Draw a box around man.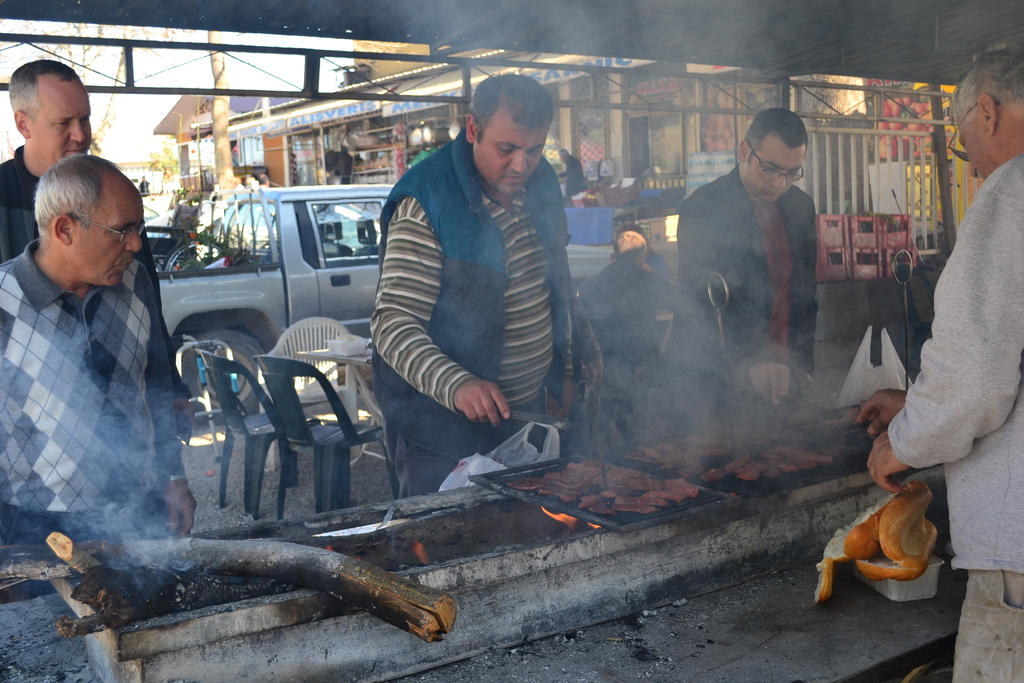
[575, 229, 668, 318].
